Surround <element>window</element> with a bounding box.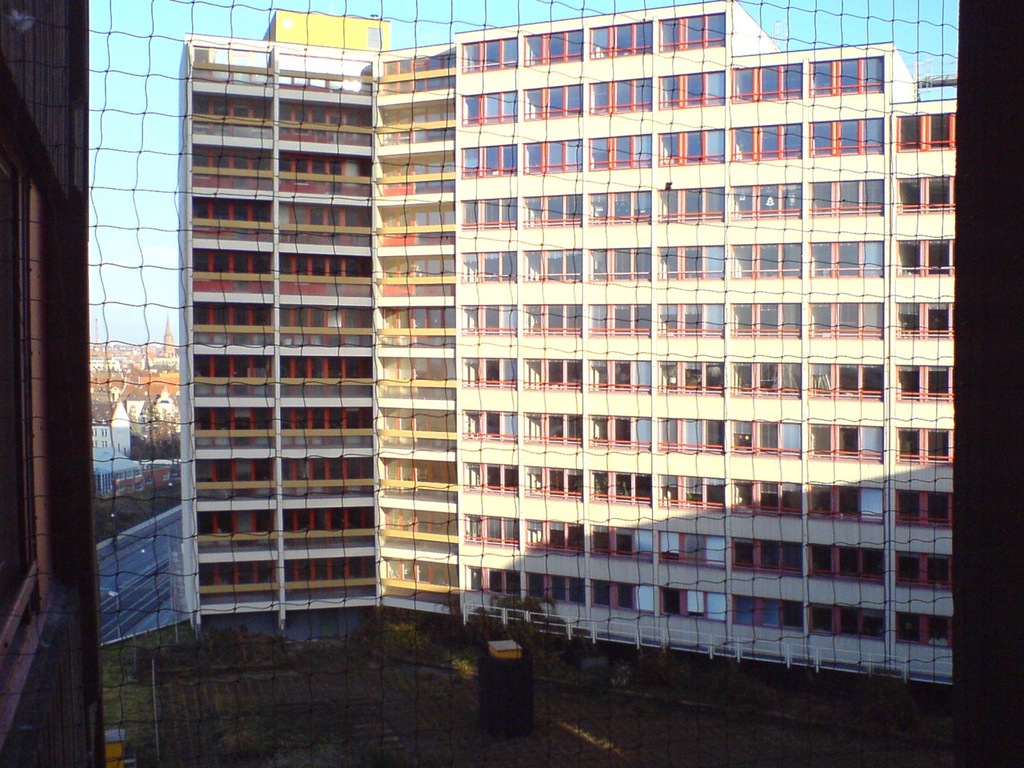
box(645, 538, 726, 566).
